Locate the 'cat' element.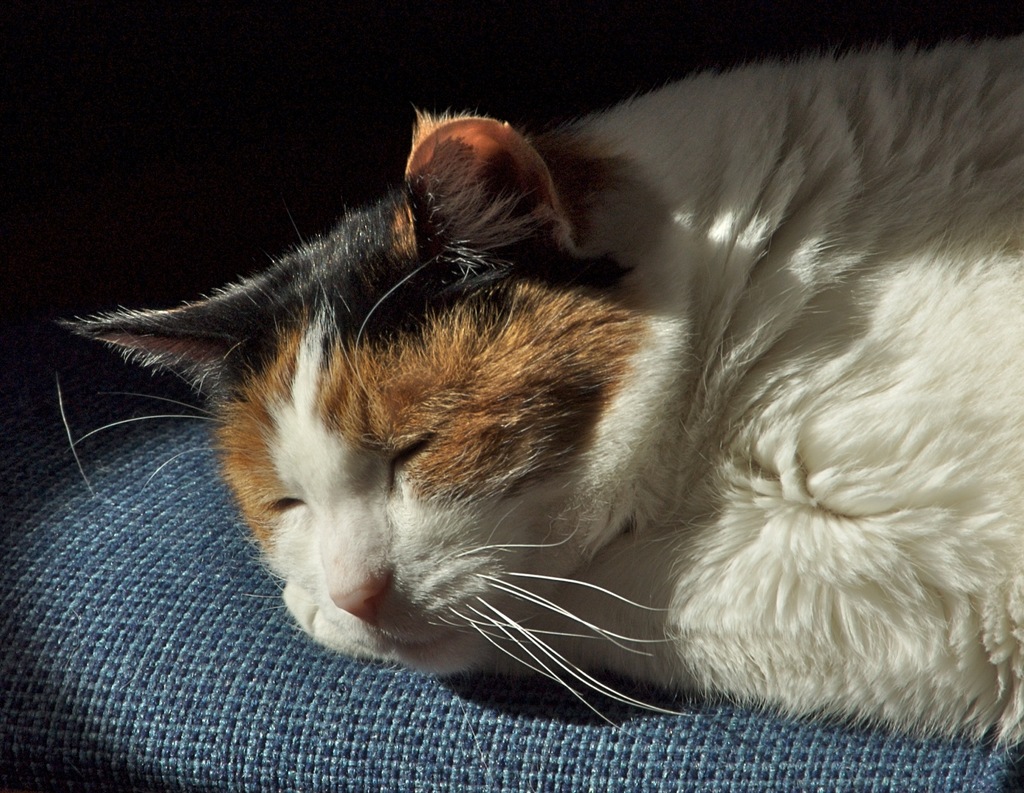
Element bbox: 52,44,1023,740.
